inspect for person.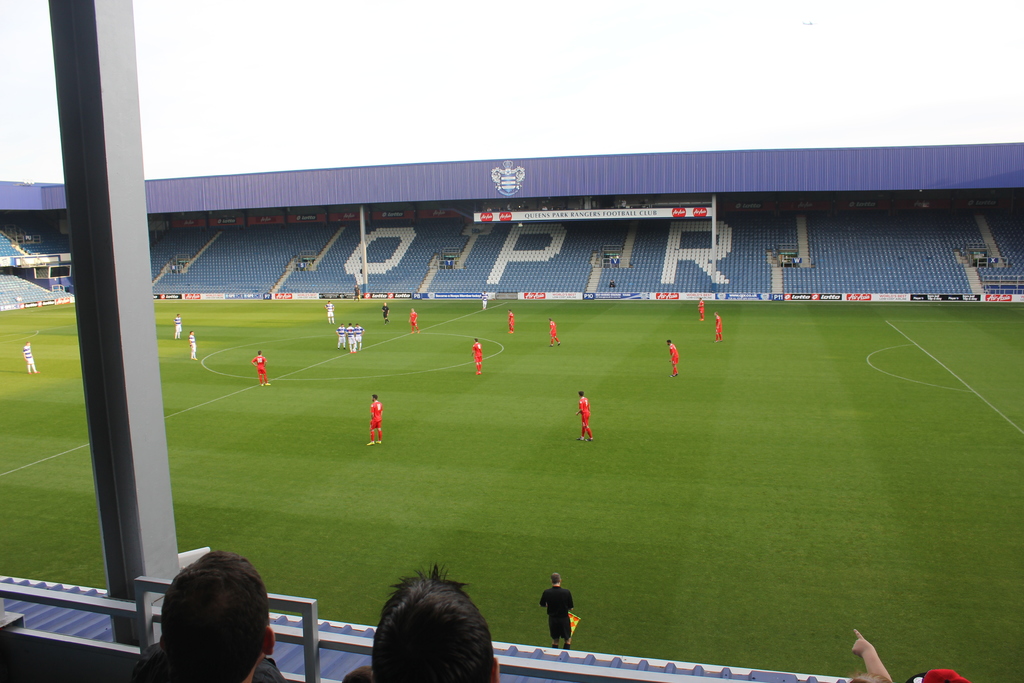
Inspection: (x1=666, y1=339, x2=678, y2=379).
